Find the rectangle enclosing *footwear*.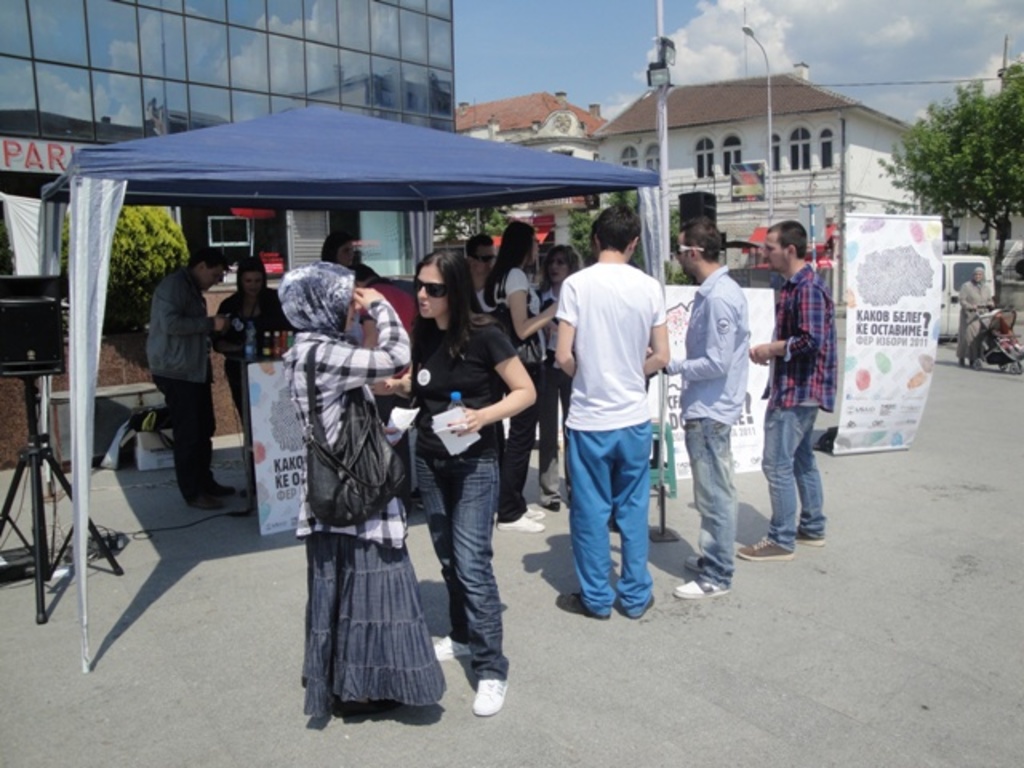
{"x1": 210, "y1": 478, "x2": 237, "y2": 501}.
